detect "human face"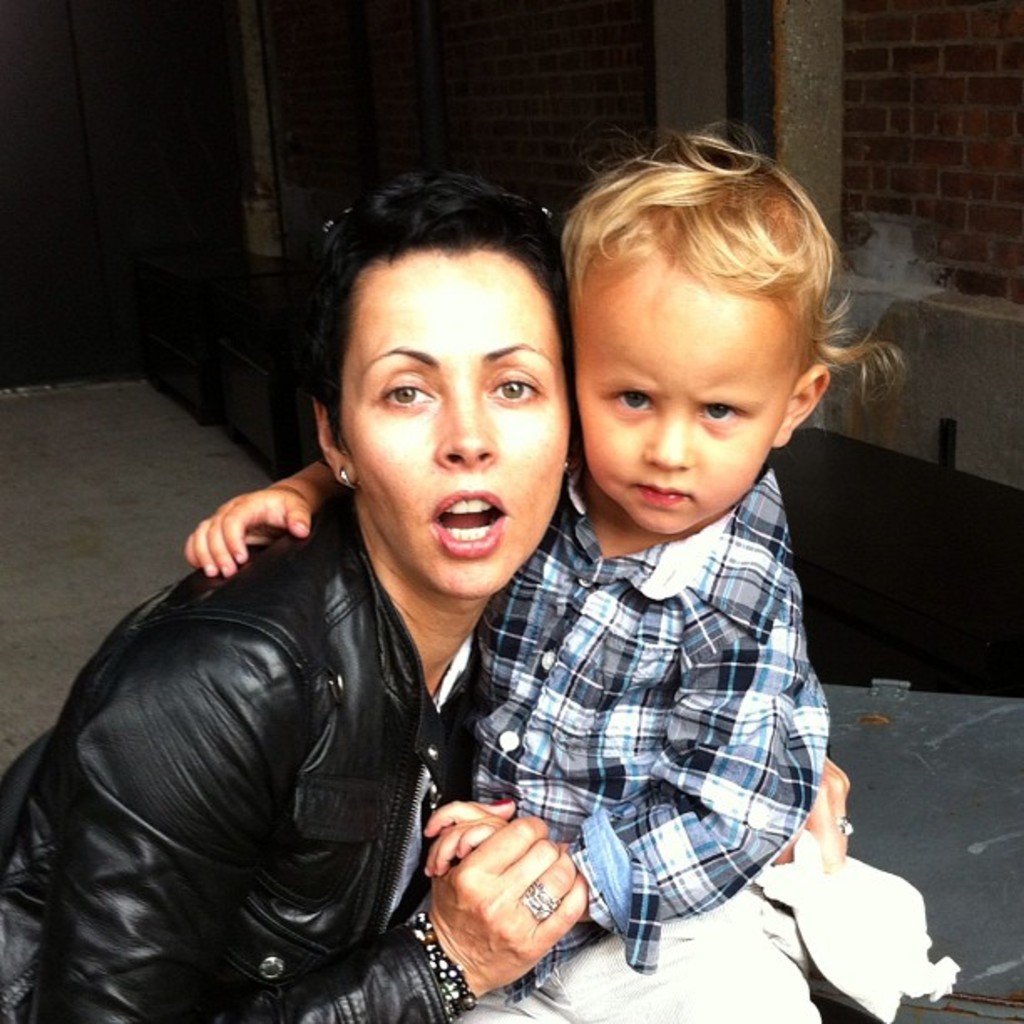
pyautogui.locateOnScreen(336, 251, 571, 599)
